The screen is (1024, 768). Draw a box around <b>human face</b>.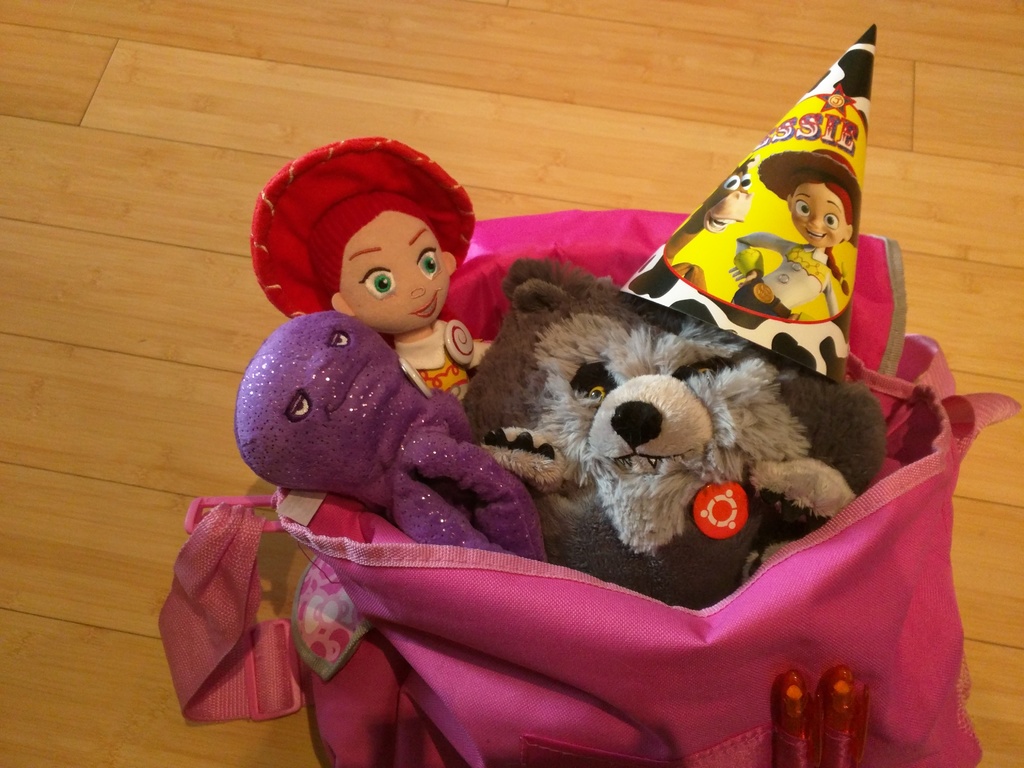
341:214:442:318.
